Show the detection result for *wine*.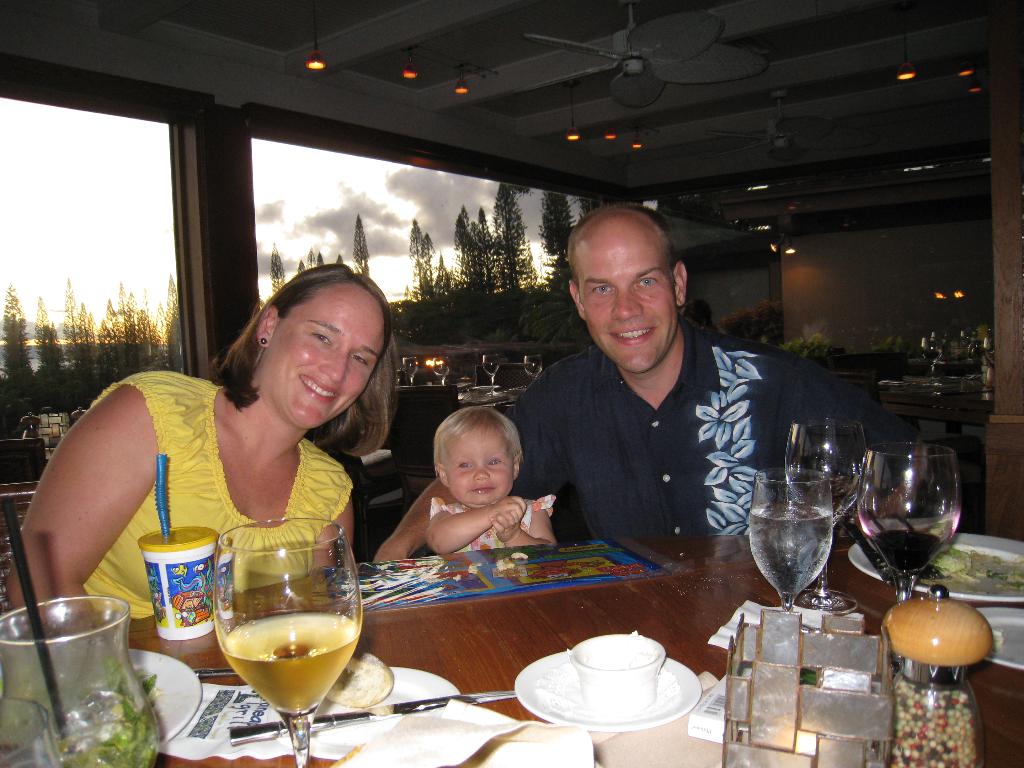
rect(858, 529, 951, 576).
